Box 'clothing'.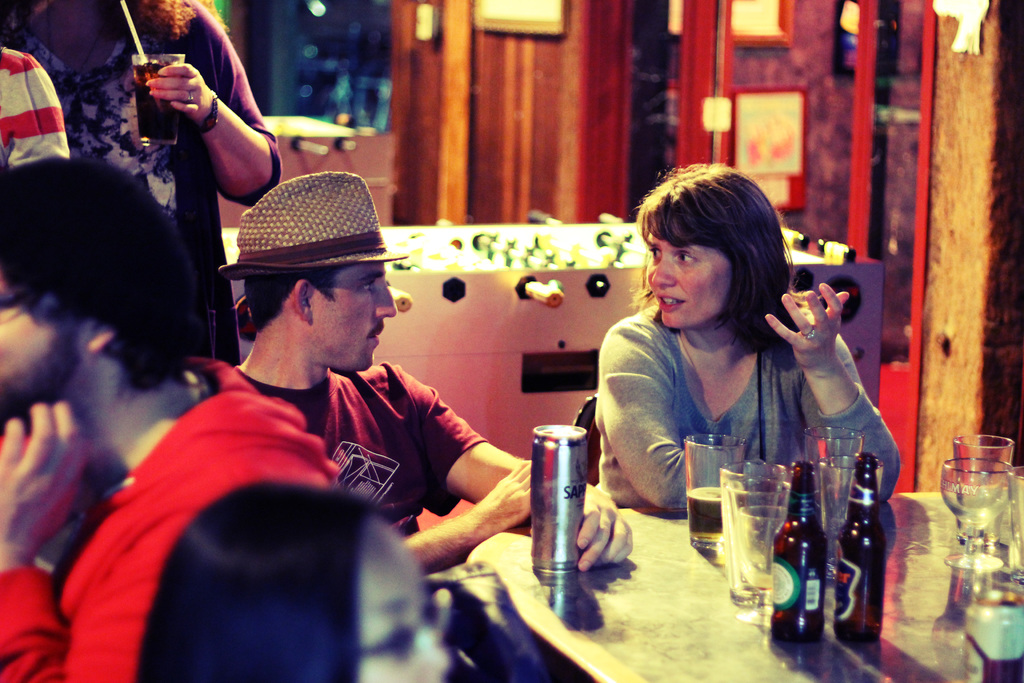
(left=240, top=353, right=492, bottom=642).
